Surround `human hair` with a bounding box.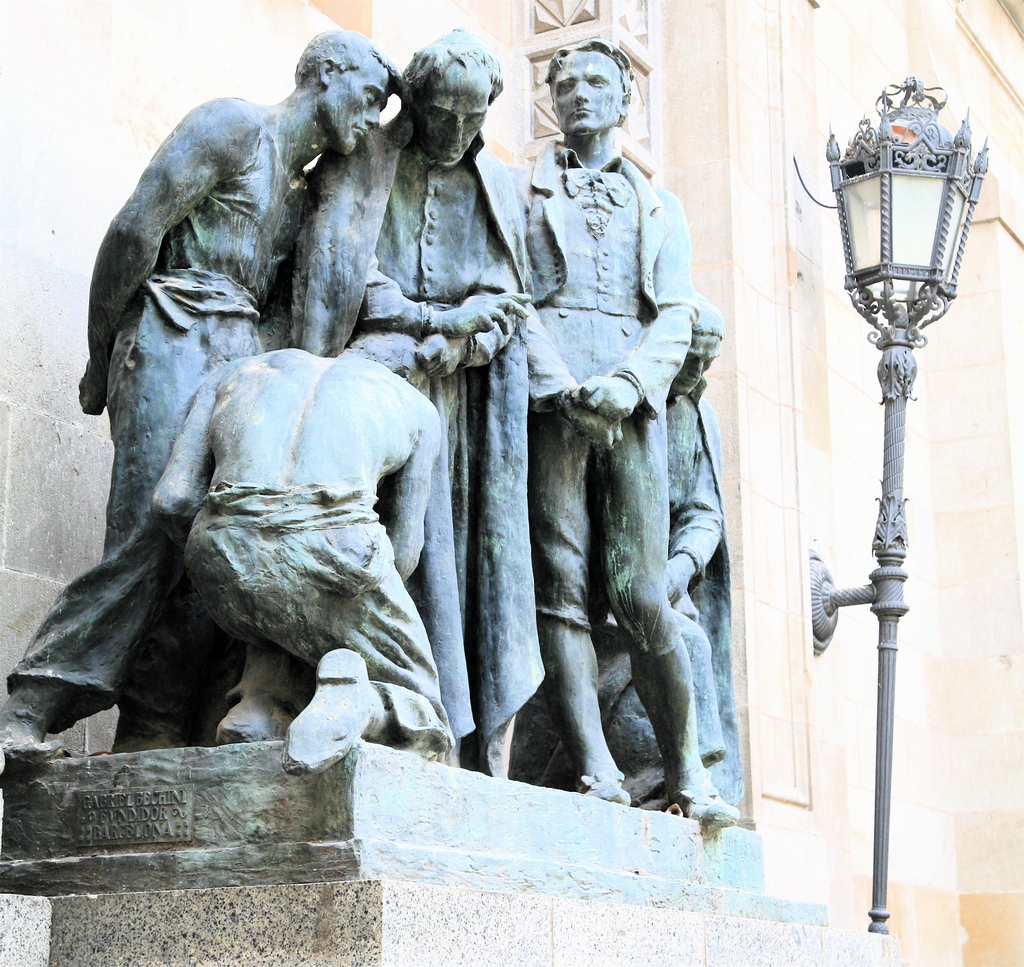
BBox(391, 12, 500, 108).
